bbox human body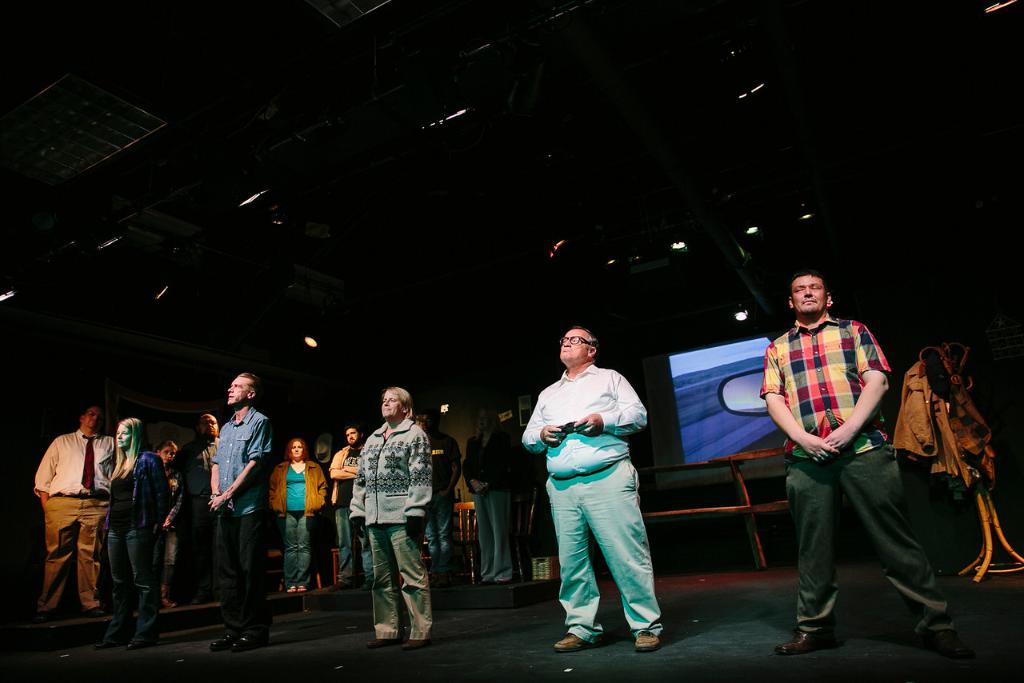
(x1=328, y1=422, x2=363, y2=591)
